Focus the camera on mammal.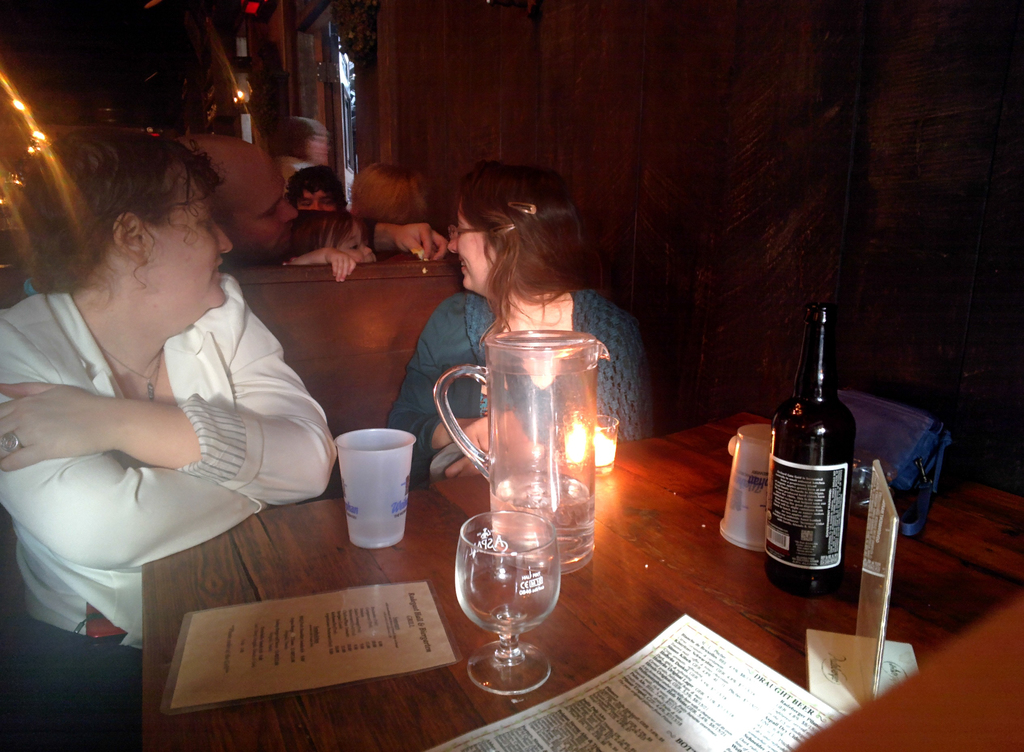
Focus region: 356/163/435/221.
